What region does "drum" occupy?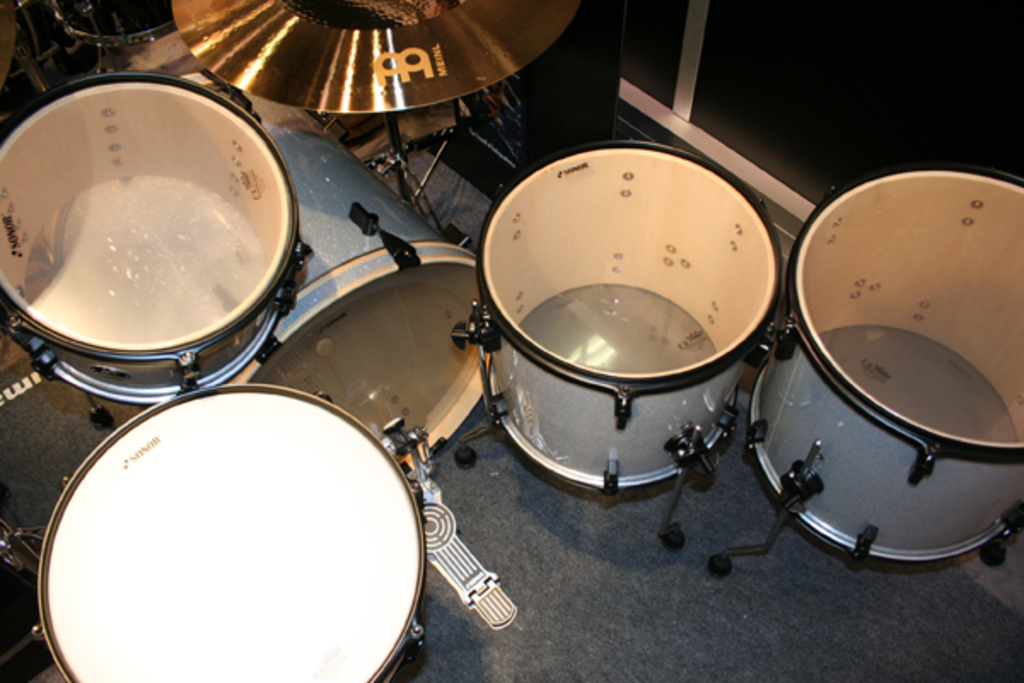
region(177, 72, 485, 482).
